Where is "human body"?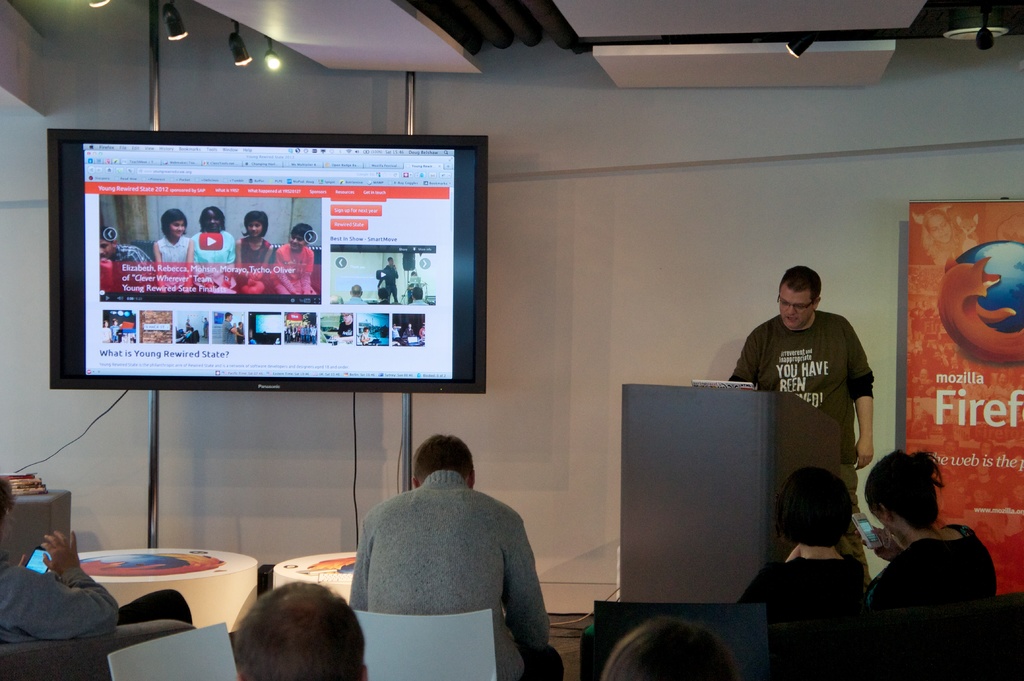
locate(346, 292, 367, 307).
